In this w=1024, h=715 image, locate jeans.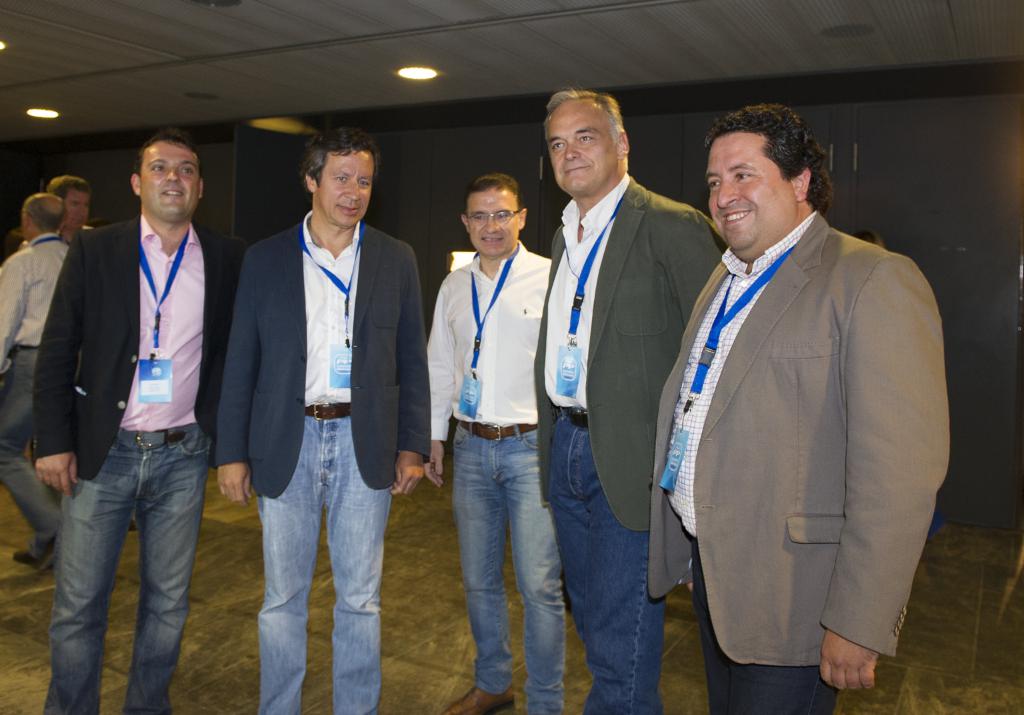
Bounding box: bbox=(256, 415, 391, 714).
